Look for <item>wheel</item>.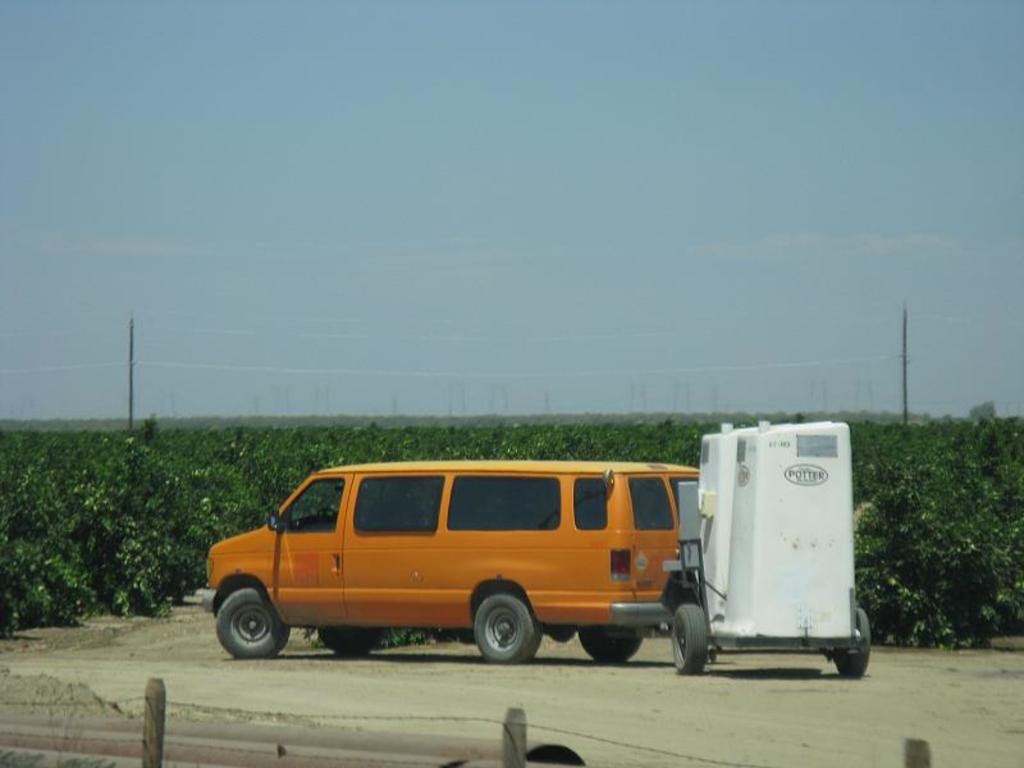
Found: 829/613/870/680.
